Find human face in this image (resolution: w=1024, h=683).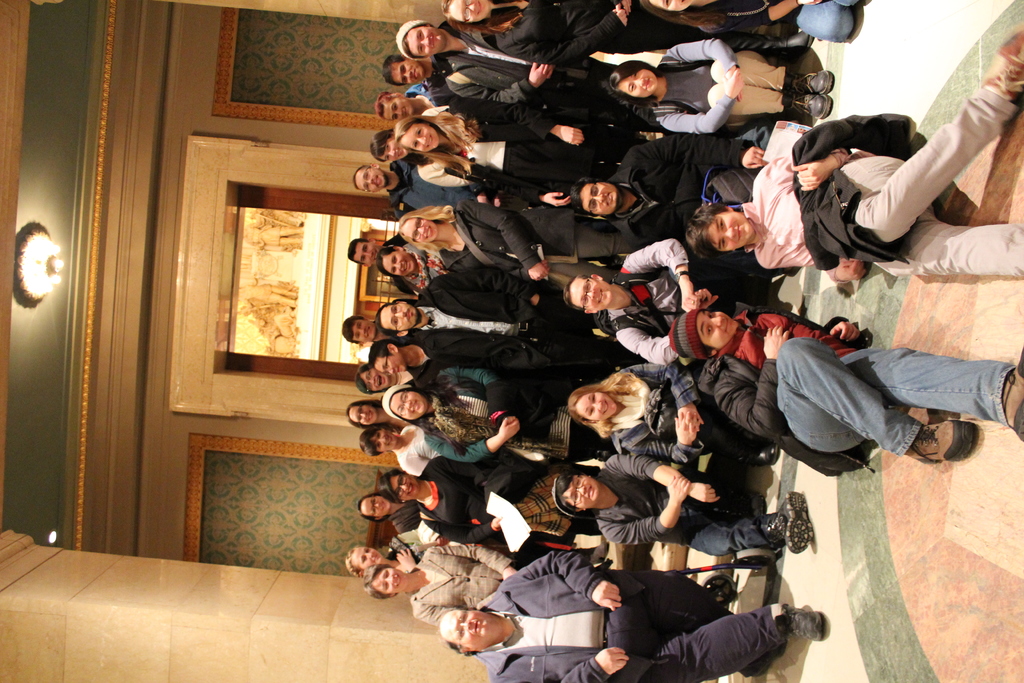
locate(381, 94, 419, 123).
